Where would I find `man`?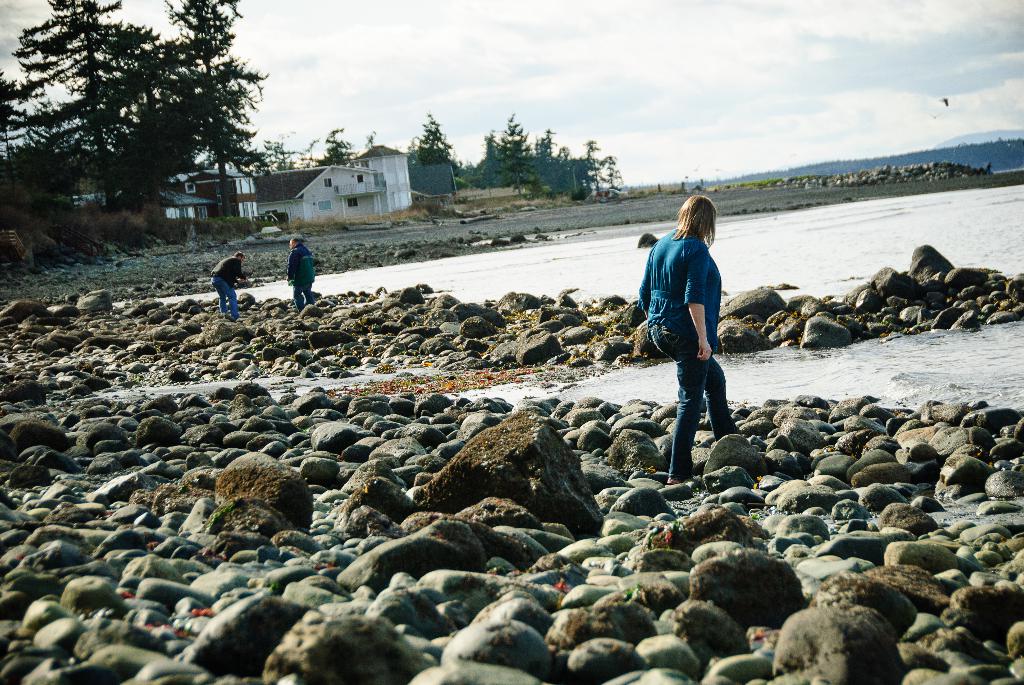
At Rect(210, 251, 248, 319).
